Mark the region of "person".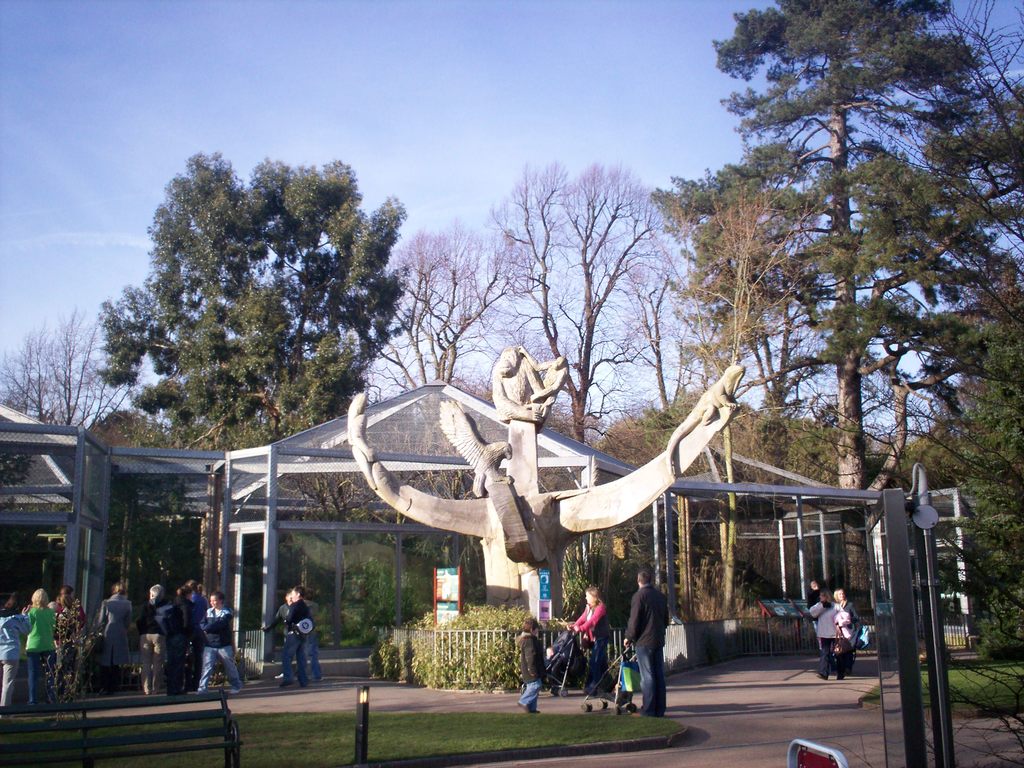
Region: select_region(278, 589, 315, 684).
